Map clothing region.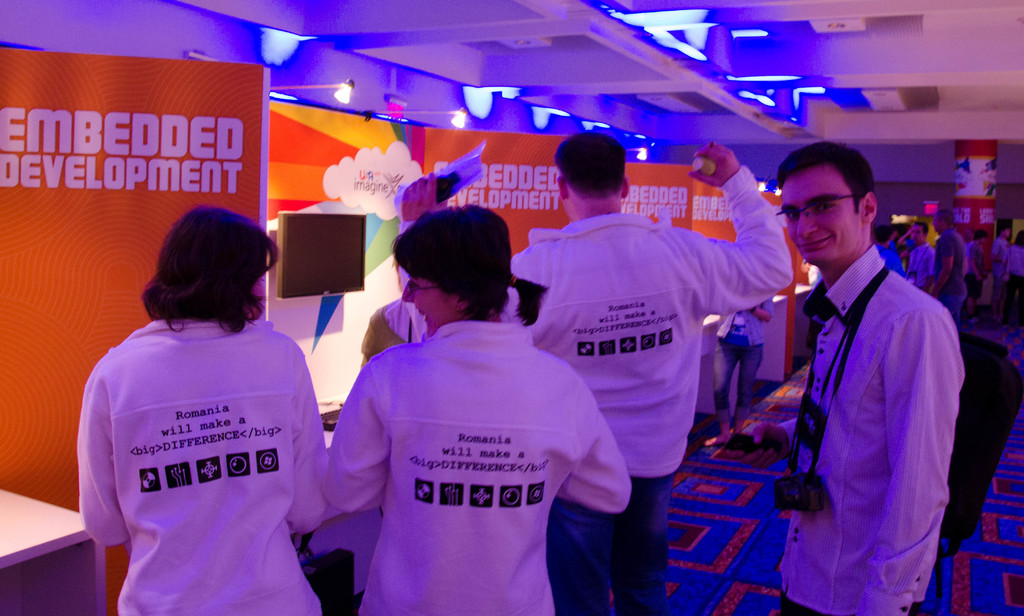
Mapped to box=[796, 240, 940, 615].
